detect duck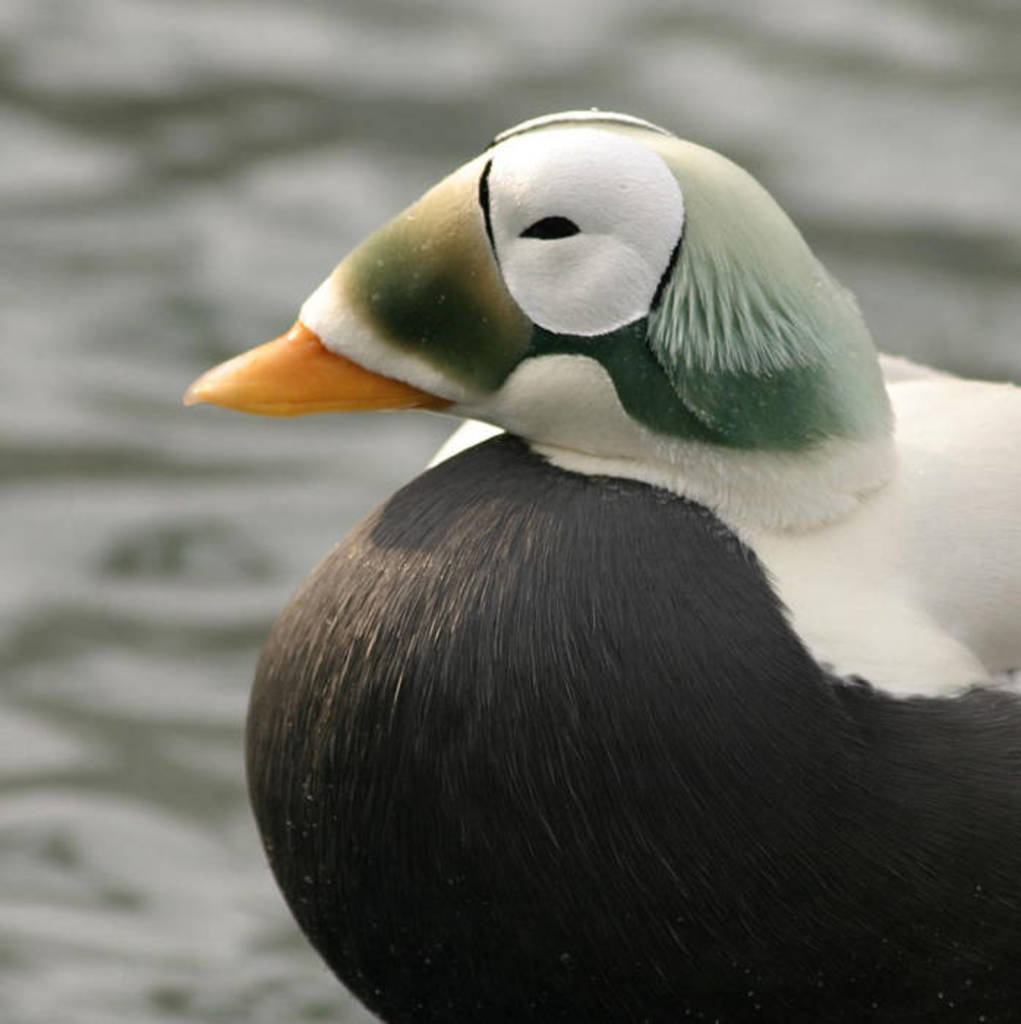
box=[179, 132, 967, 1023]
